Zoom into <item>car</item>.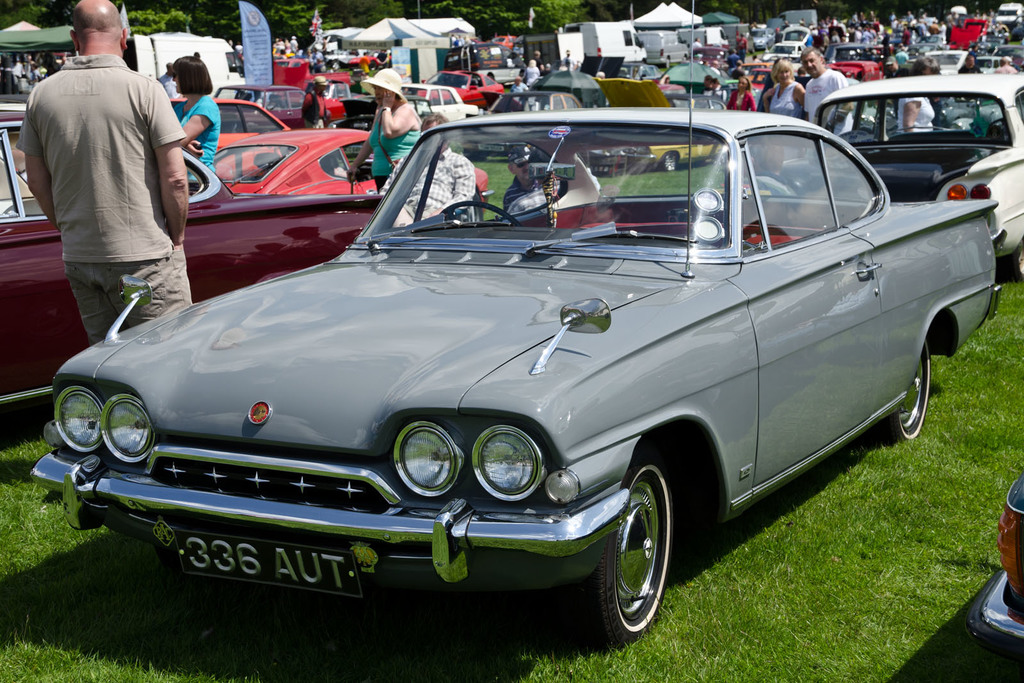
Zoom target: (left=580, top=76, right=731, bottom=176).
